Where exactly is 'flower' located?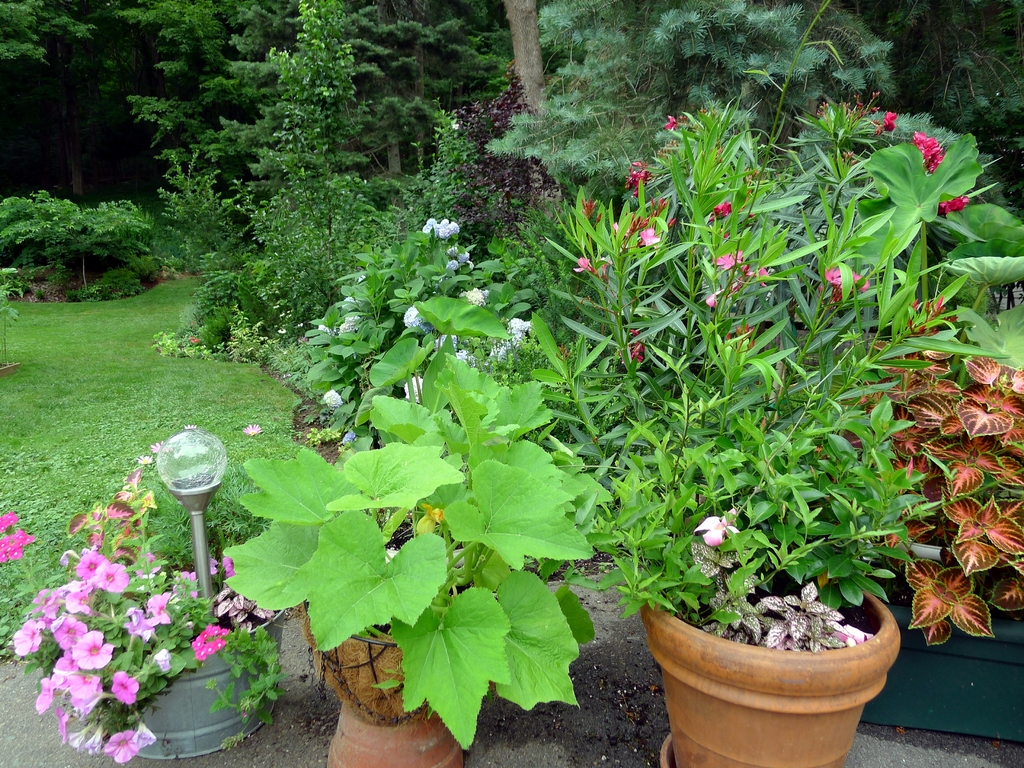
Its bounding box is locate(185, 424, 197, 429).
